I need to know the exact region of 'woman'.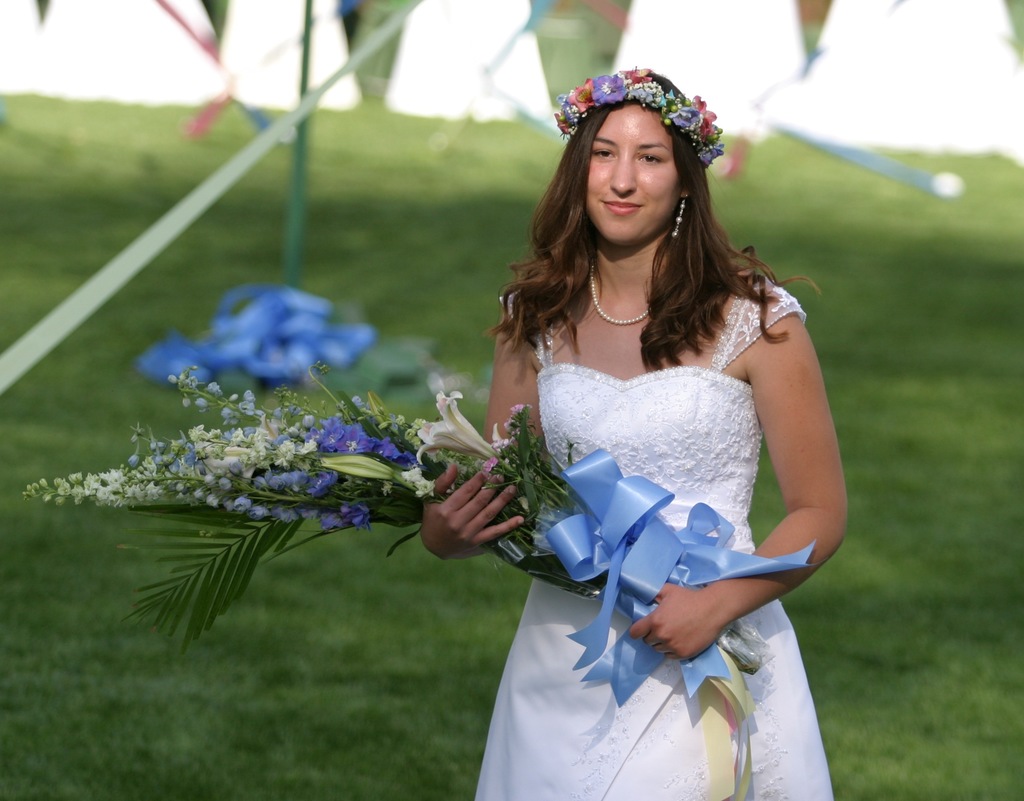
Region: bbox(419, 66, 847, 800).
